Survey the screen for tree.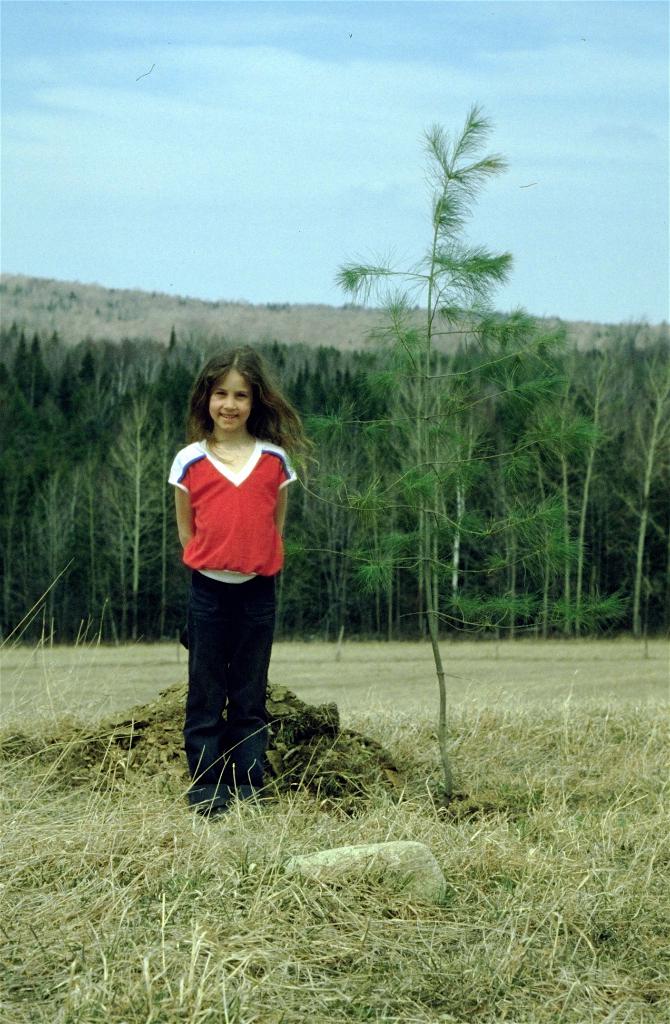
Survey found: rect(300, 100, 619, 811).
